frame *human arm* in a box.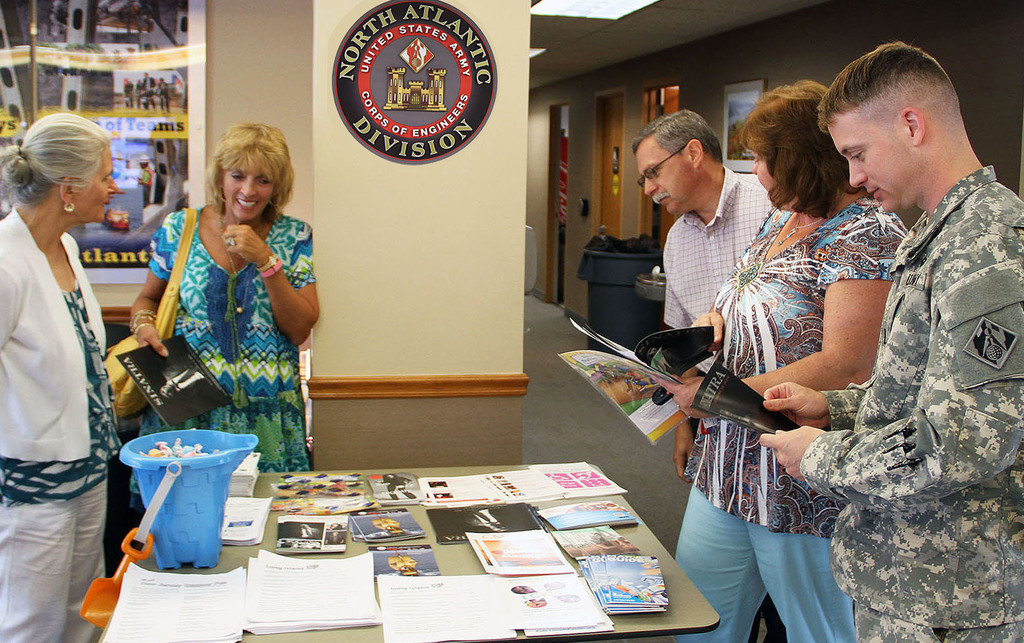
select_region(756, 379, 873, 430).
